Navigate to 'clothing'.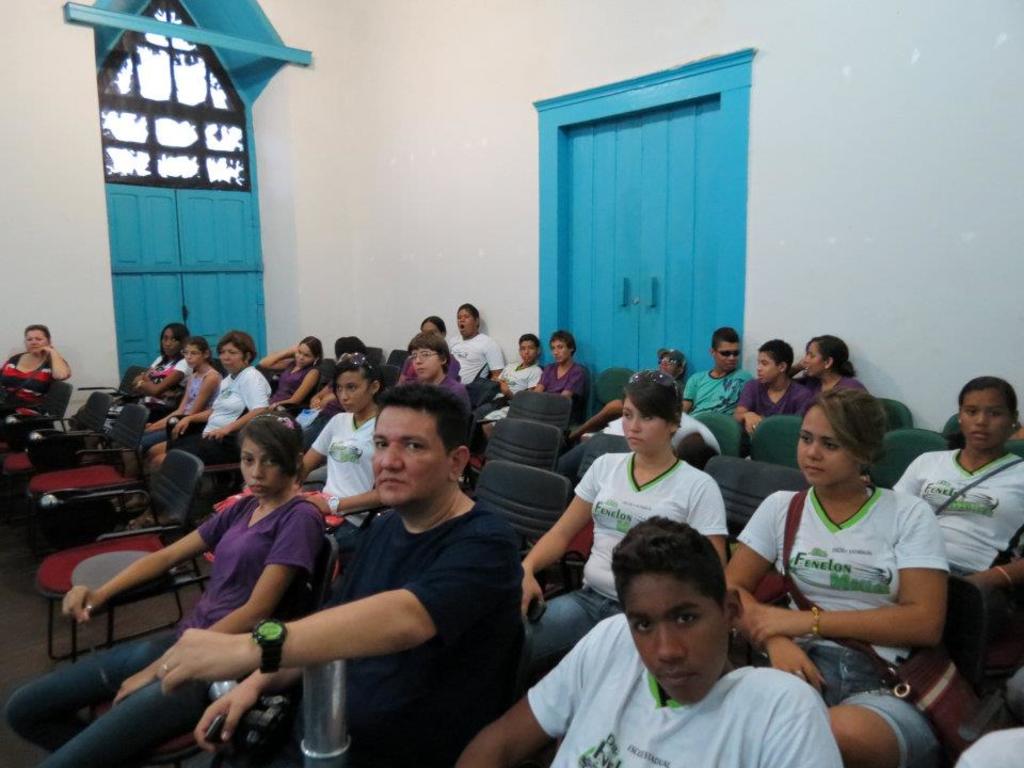
Navigation target: l=511, t=444, r=729, b=677.
